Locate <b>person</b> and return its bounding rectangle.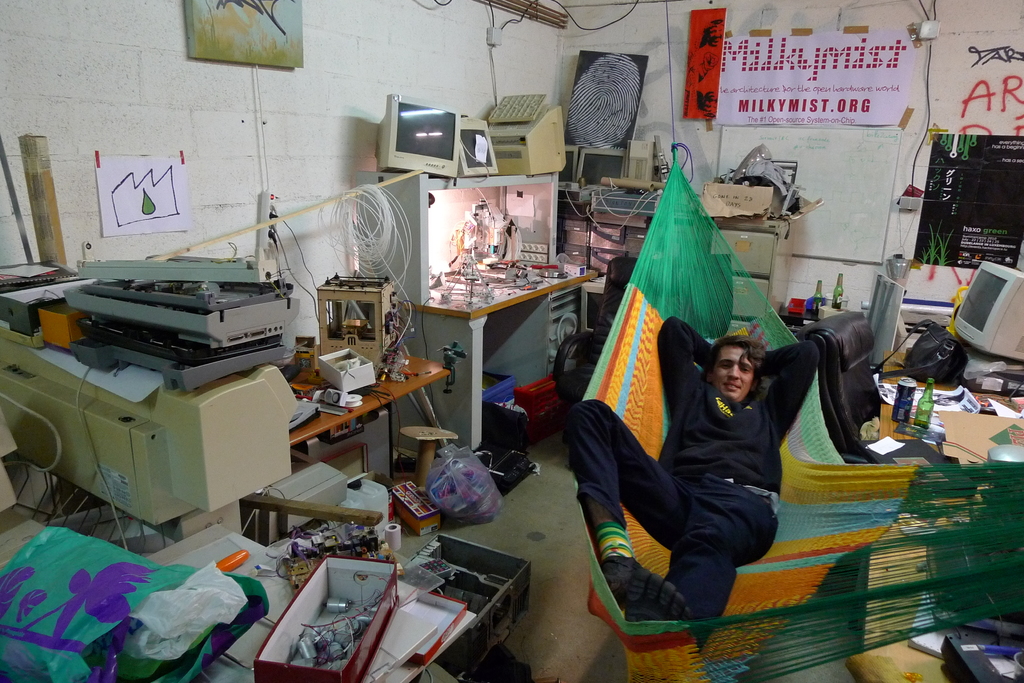
<bbox>564, 309, 827, 655</bbox>.
